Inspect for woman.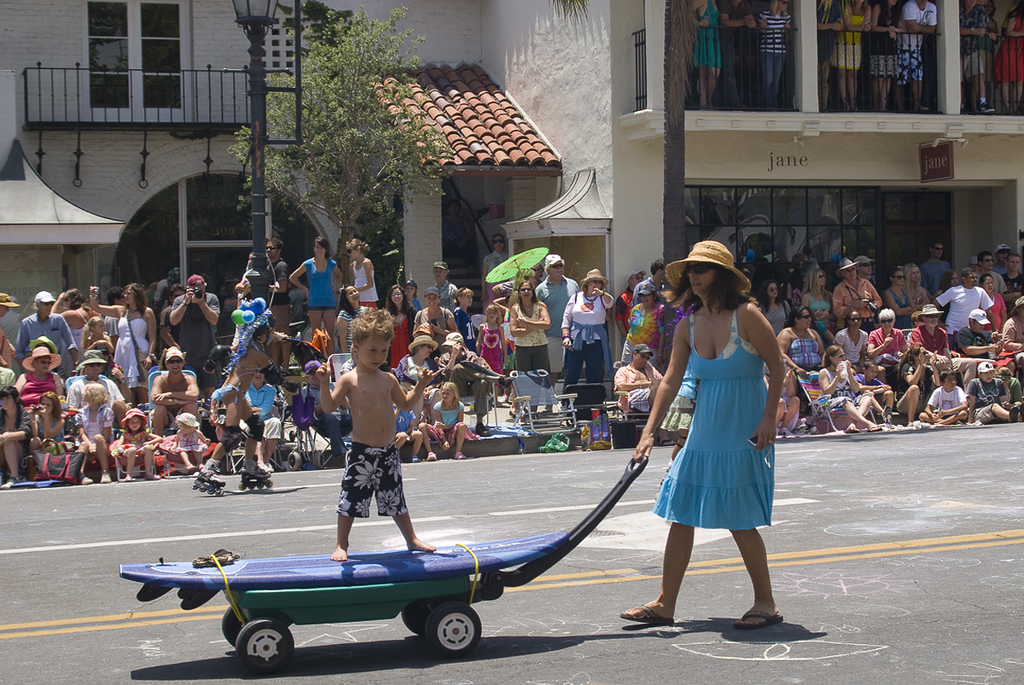
Inspection: <box>980,272,1006,335</box>.
